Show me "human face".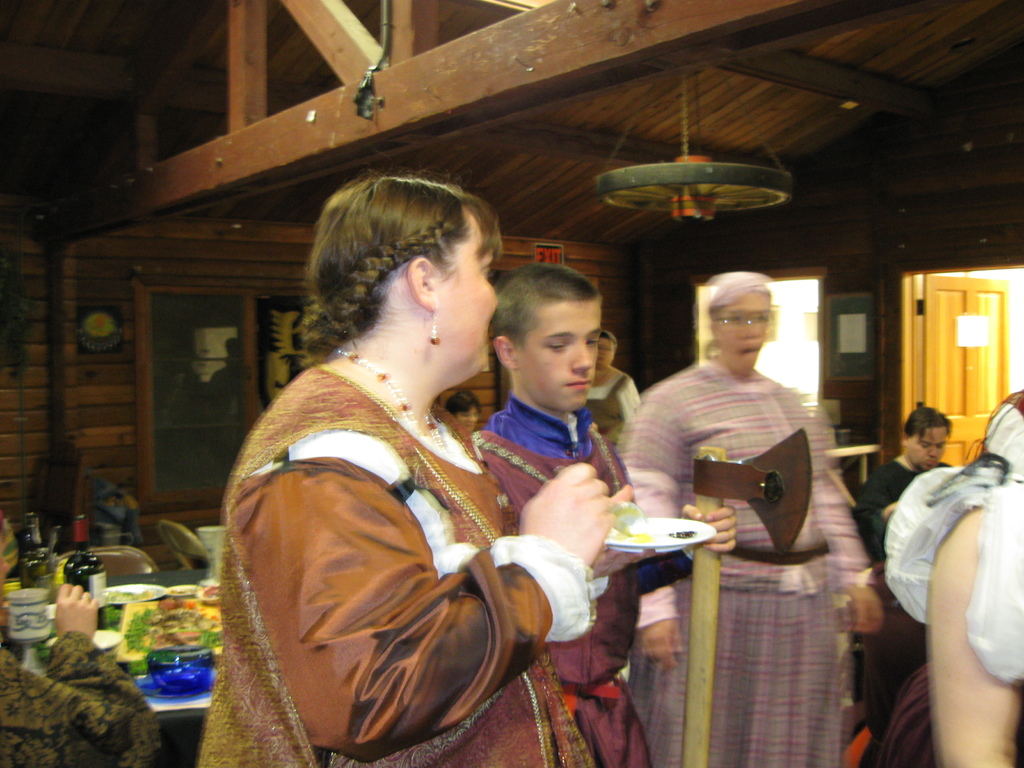
"human face" is here: [717,294,769,378].
